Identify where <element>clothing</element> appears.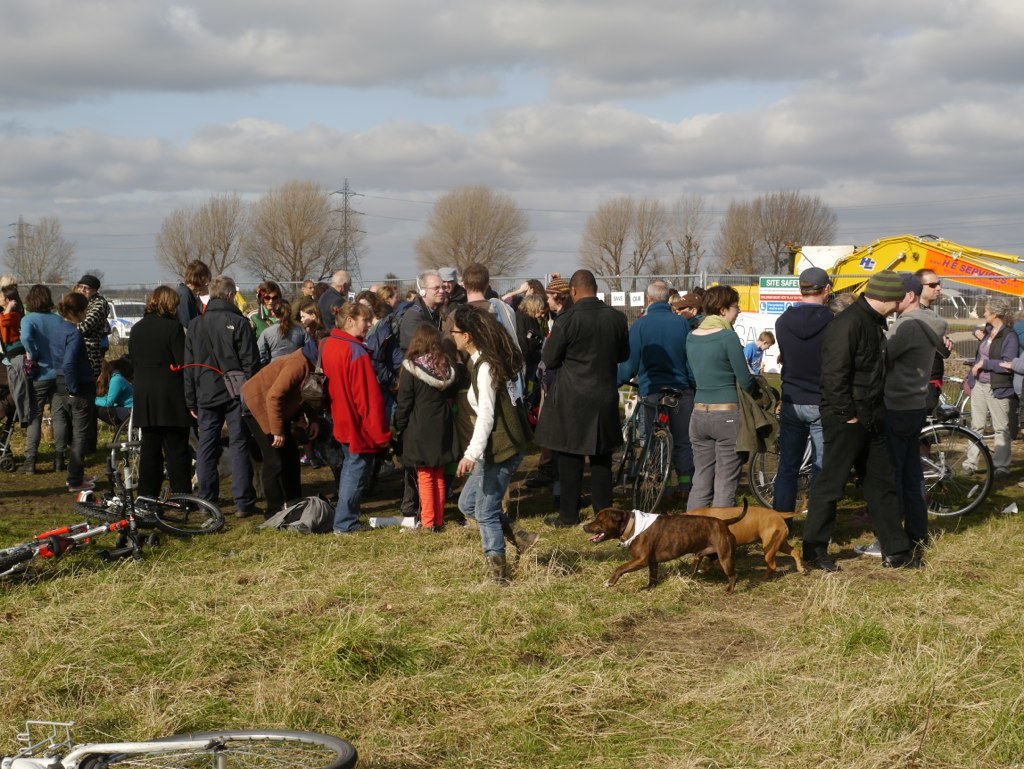
Appears at box(239, 343, 306, 513).
